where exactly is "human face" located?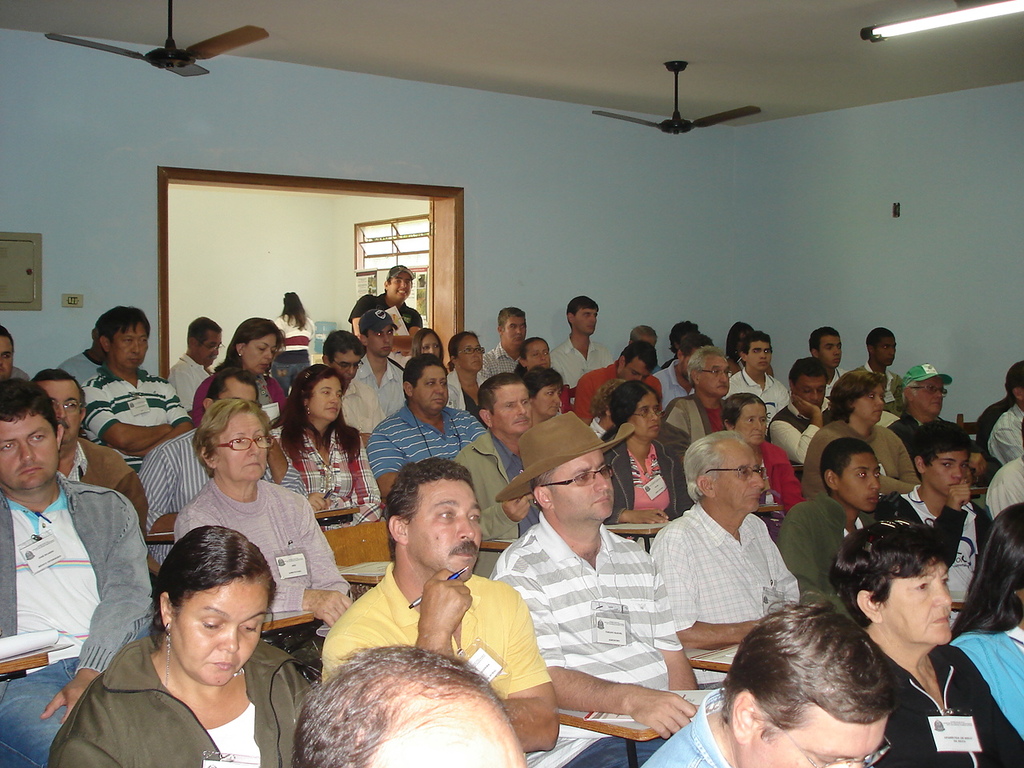
Its bounding box is box(791, 379, 823, 405).
